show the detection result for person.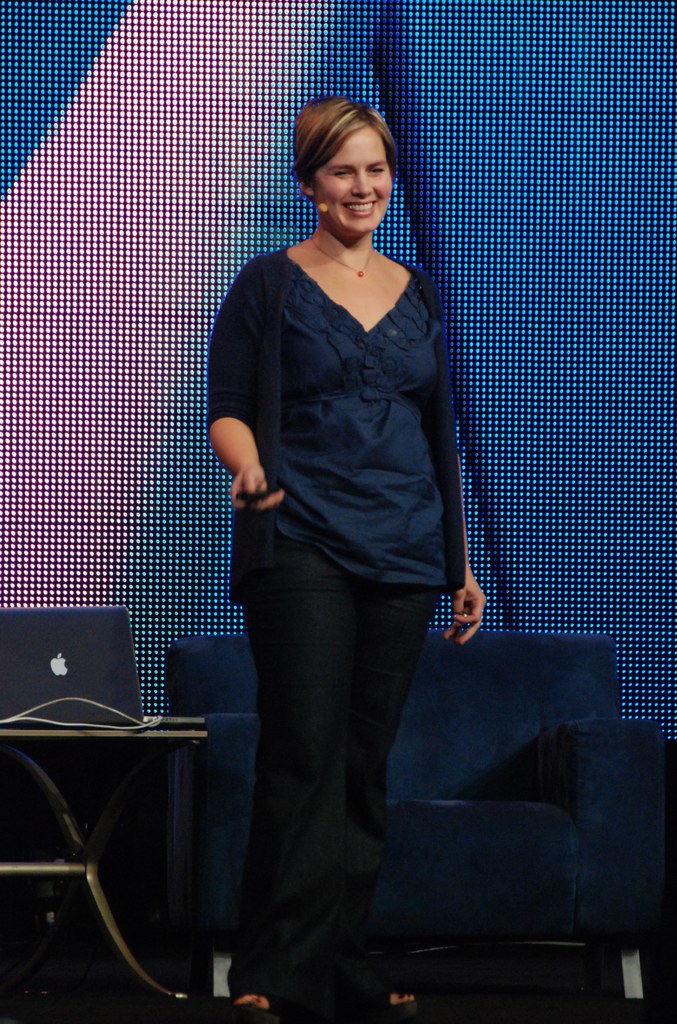
[206,90,488,1023].
